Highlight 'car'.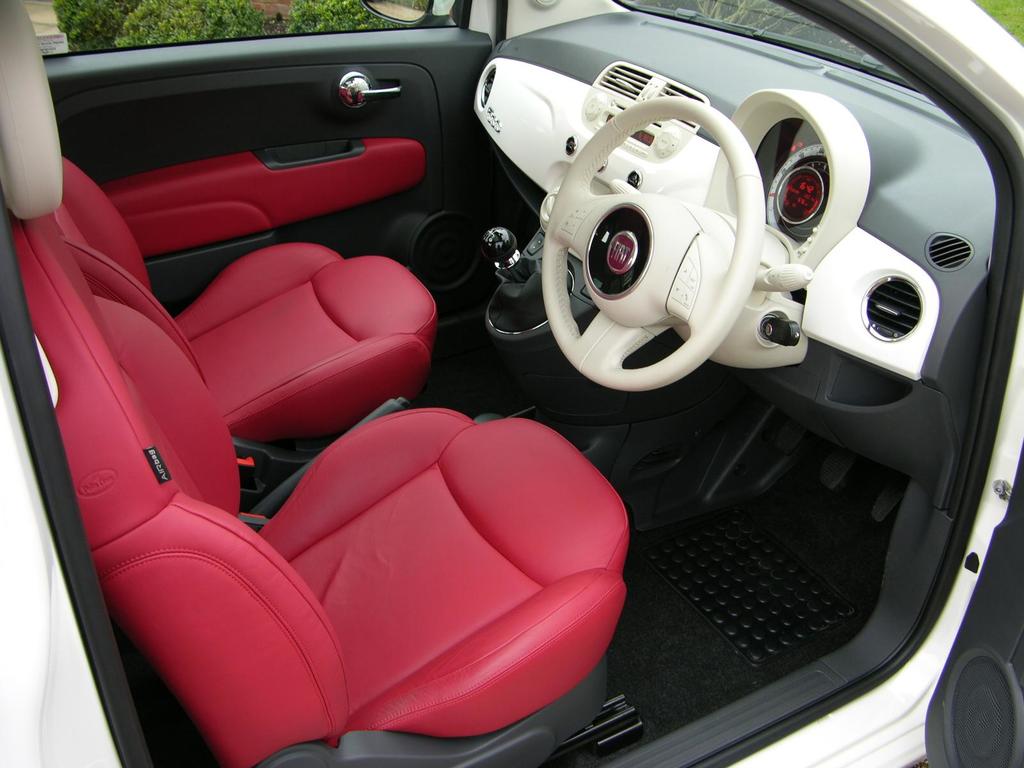
Highlighted region: <bbox>0, 0, 1023, 767</bbox>.
